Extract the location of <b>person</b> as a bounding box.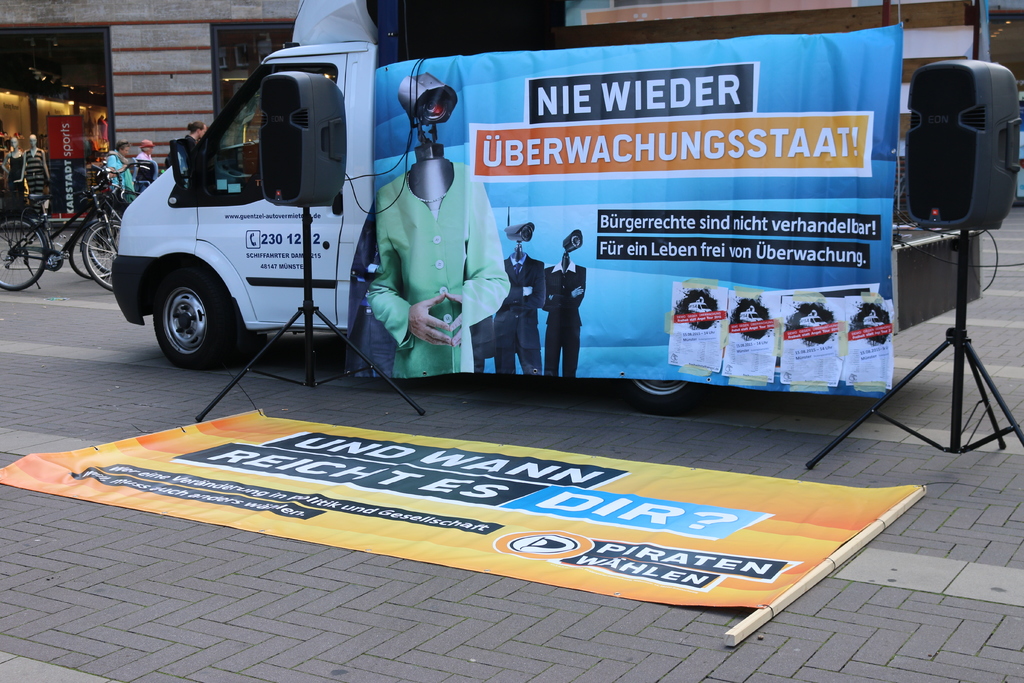
107/138/136/200.
